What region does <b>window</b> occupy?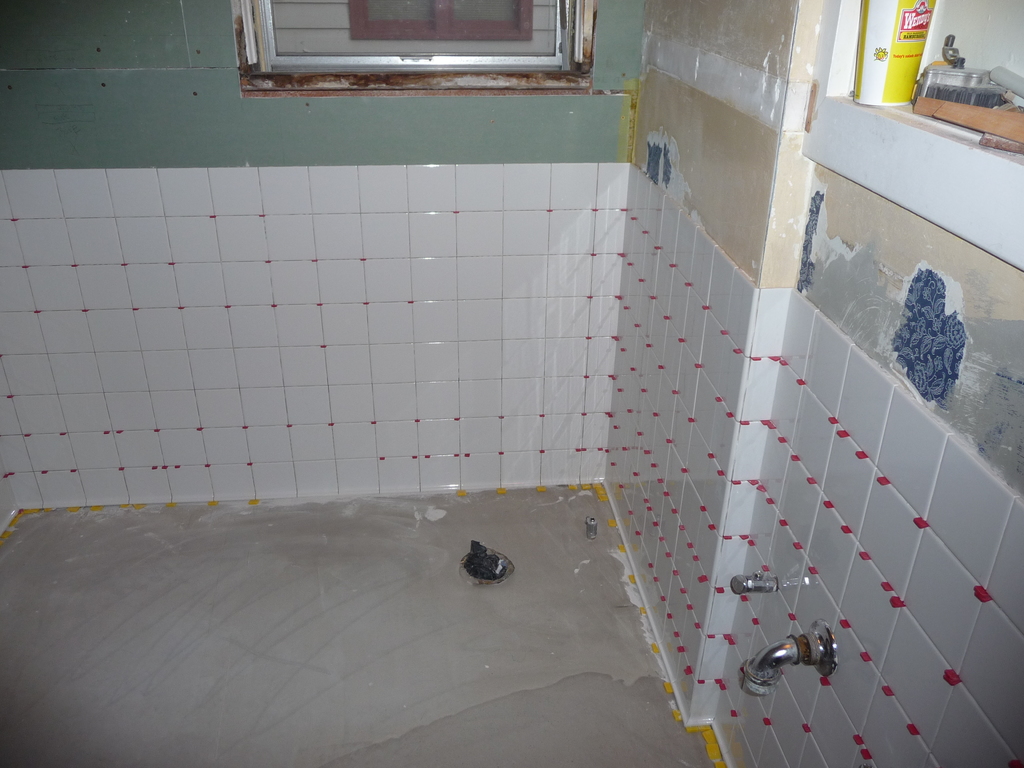
x1=231 y1=0 x2=599 y2=88.
